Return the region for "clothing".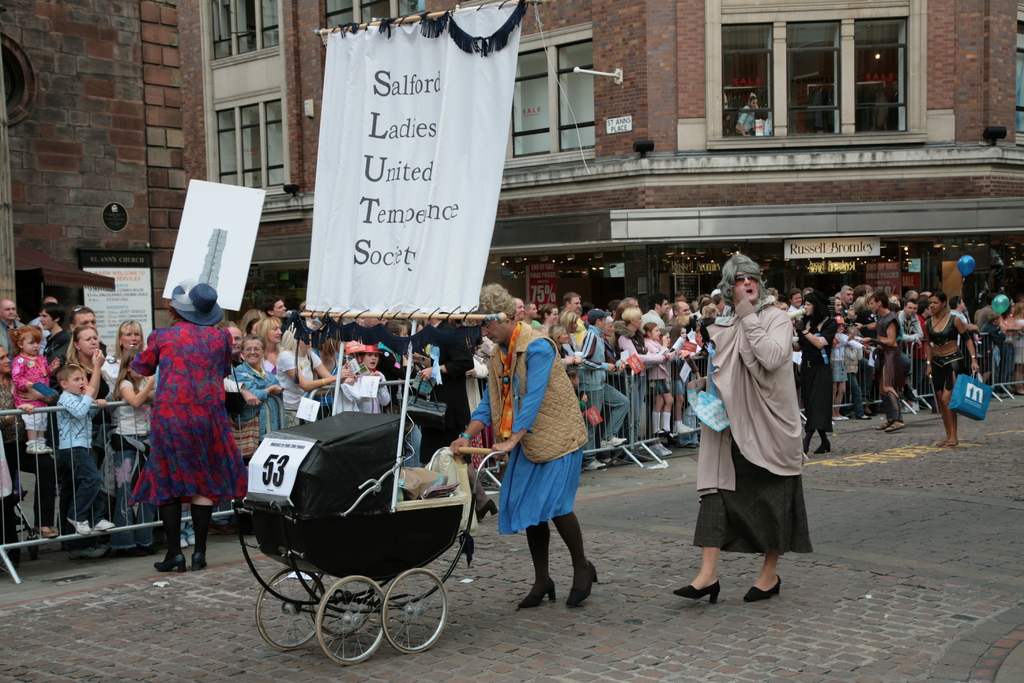
l=701, t=274, r=822, b=591.
